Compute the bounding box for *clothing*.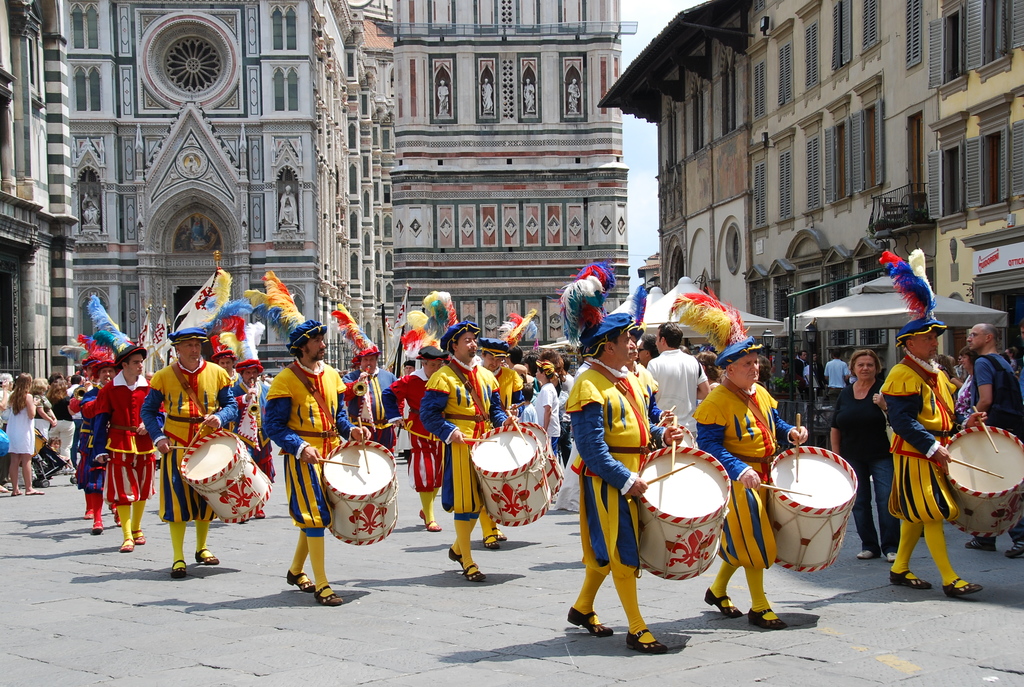
l=36, t=363, r=82, b=460.
